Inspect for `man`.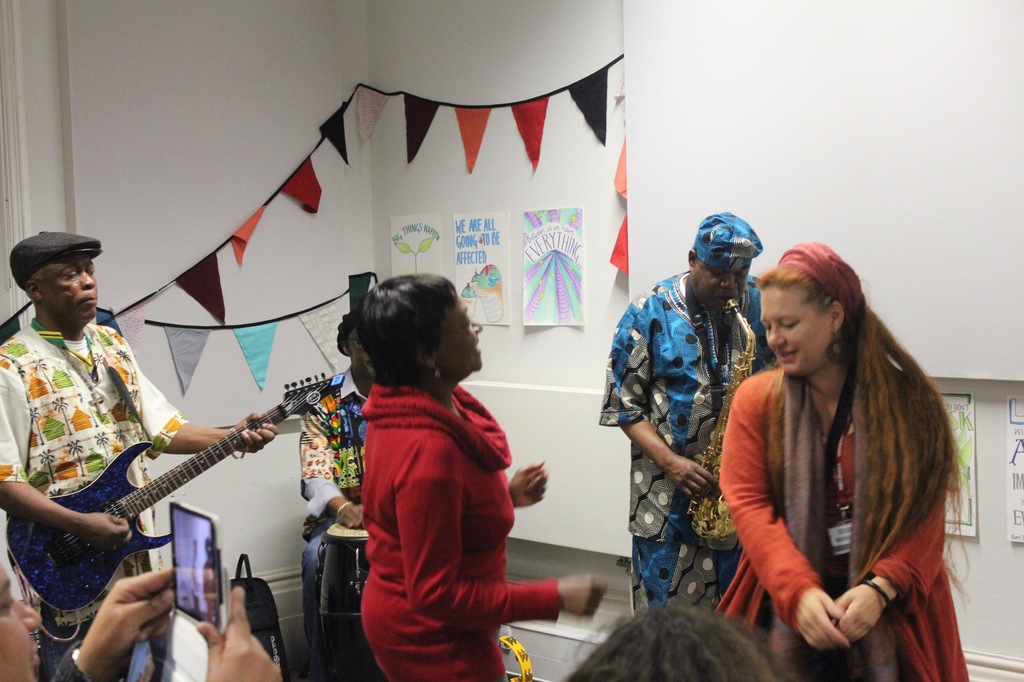
Inspection: BBox(0, 227, 281, 681).
